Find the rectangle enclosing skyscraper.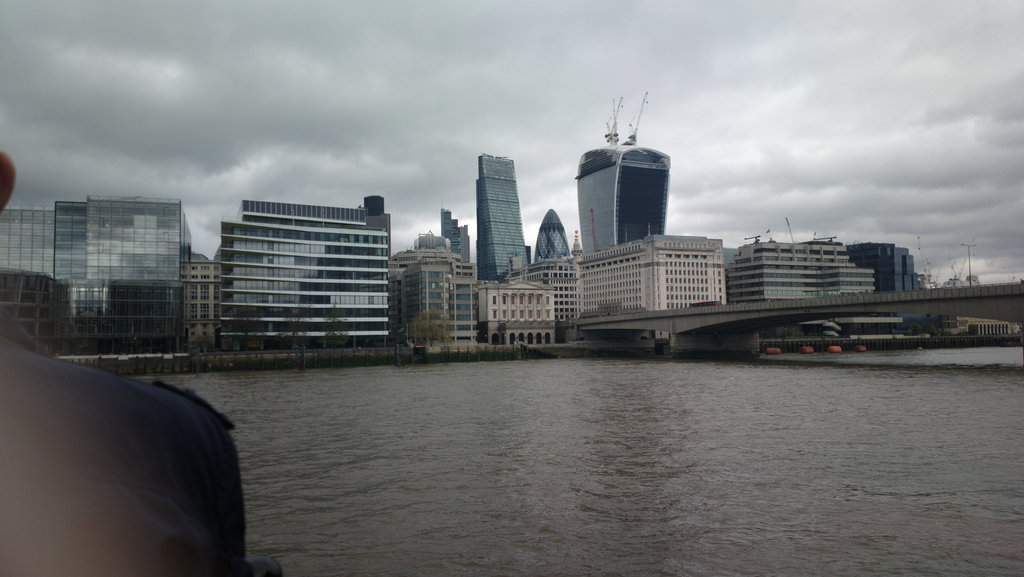
x1=536 y1=204 x2=571 y2=264.
